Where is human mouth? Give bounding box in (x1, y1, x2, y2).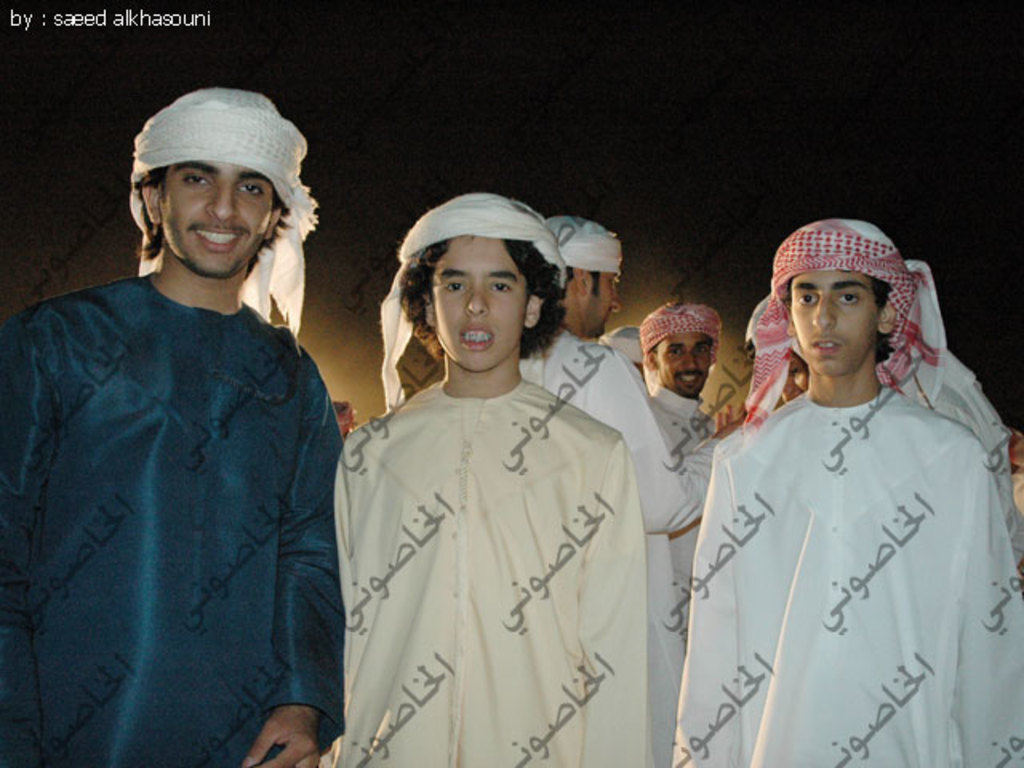
(811, 330, 838, 355).
